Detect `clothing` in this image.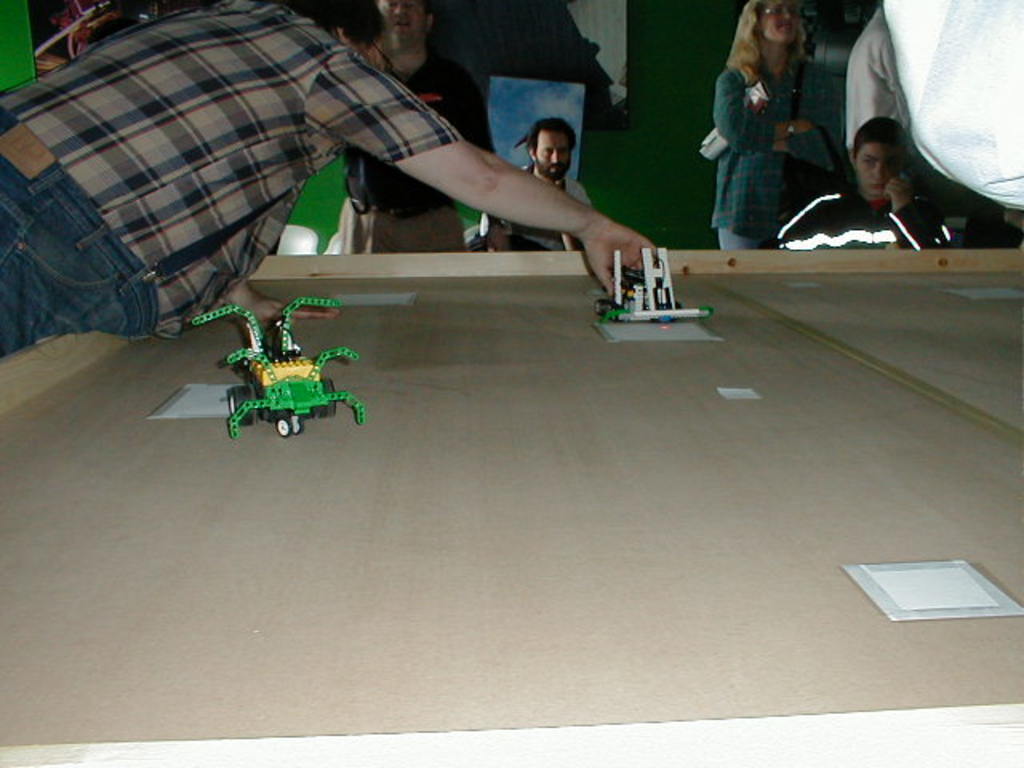
Detection: 709,8,837,234.
